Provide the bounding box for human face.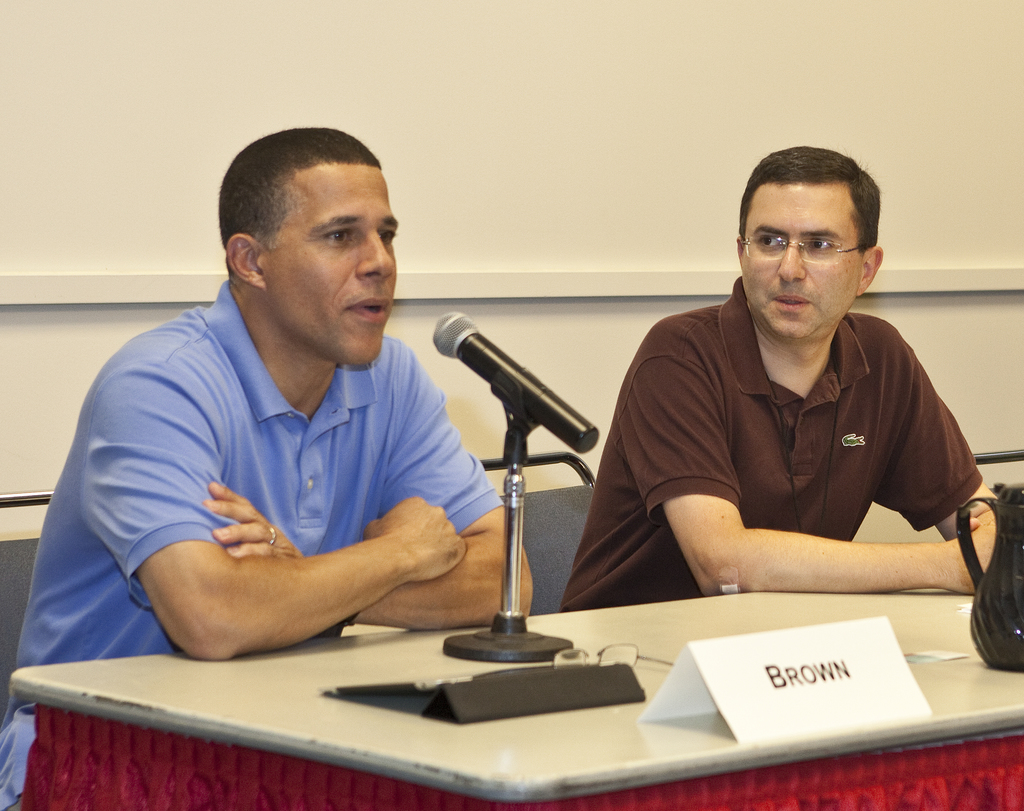
(x1=736, y1=181, x2=861, y2=343).
